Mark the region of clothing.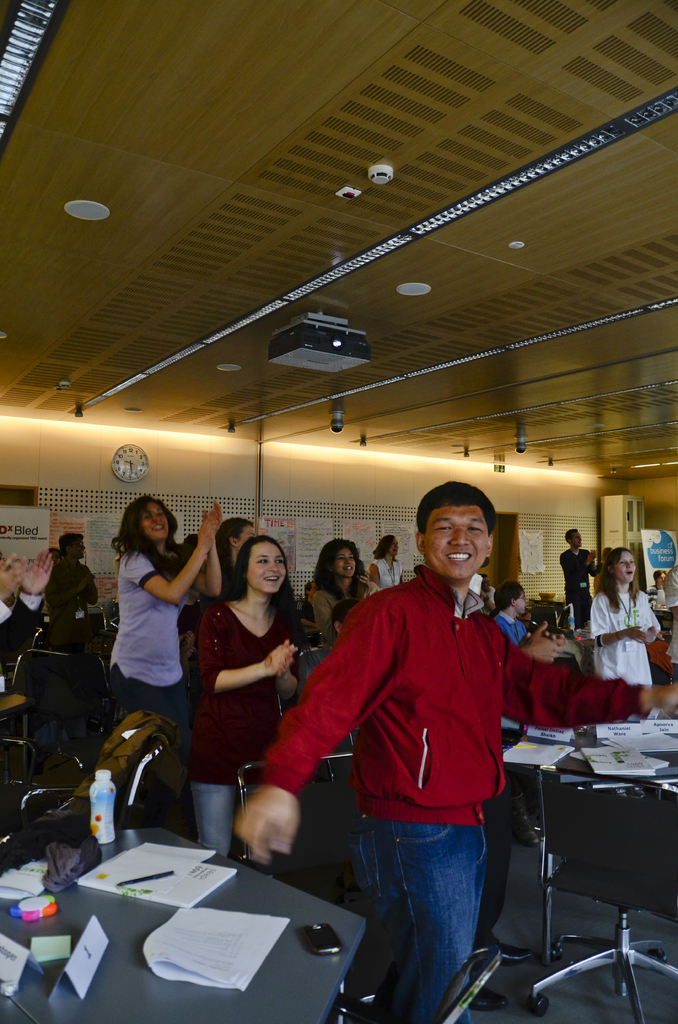
Region: {"x1": 369, "y1": 557, "x2": 415, "y2": 591}.
